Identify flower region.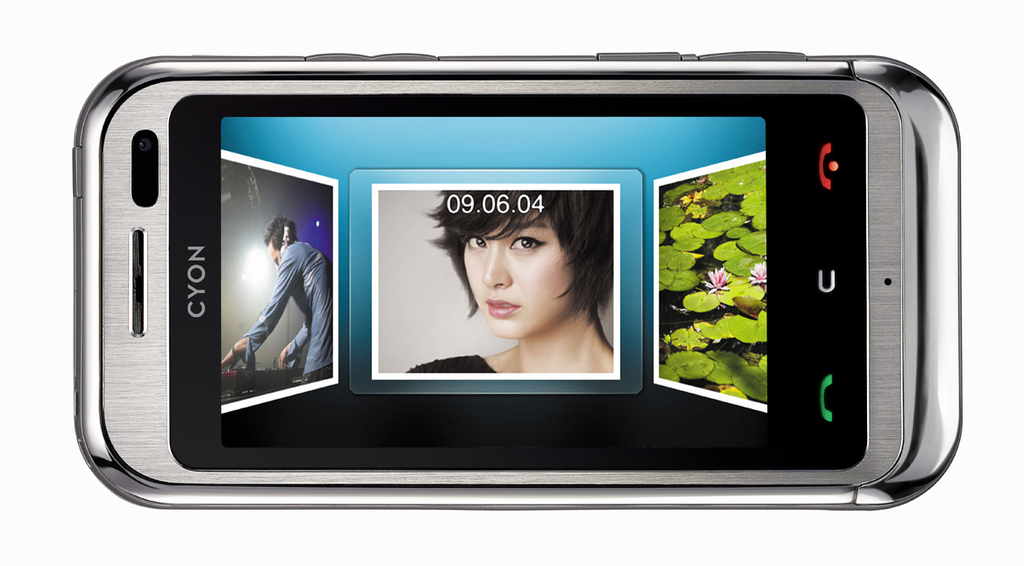
Region: (747, 263, 767, 286).
